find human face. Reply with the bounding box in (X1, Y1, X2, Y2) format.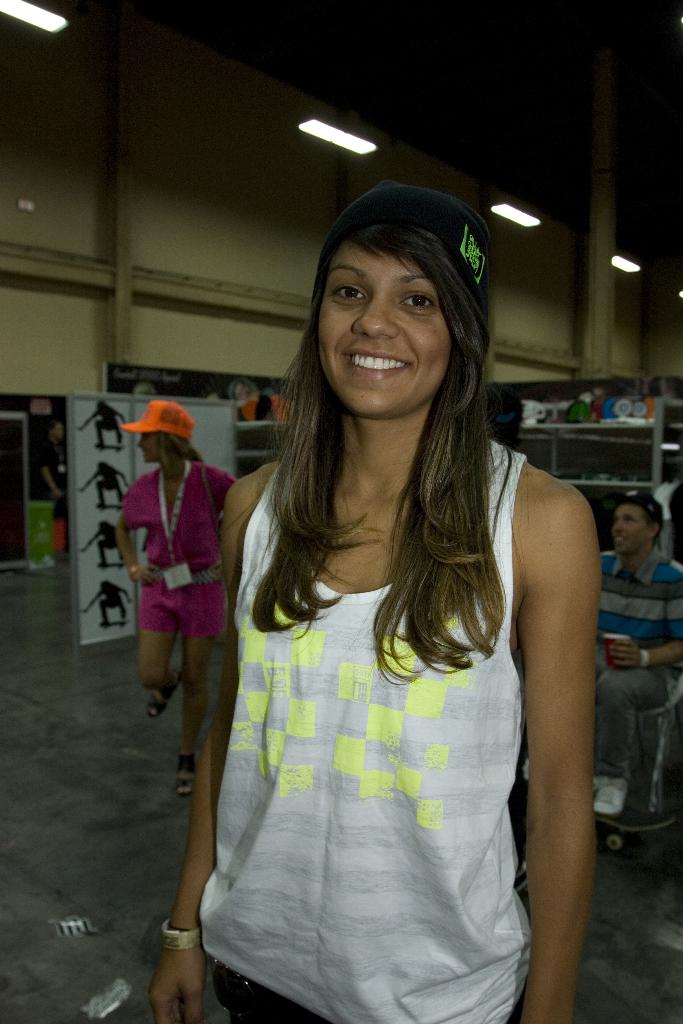
(317, 232, 451, 416).
